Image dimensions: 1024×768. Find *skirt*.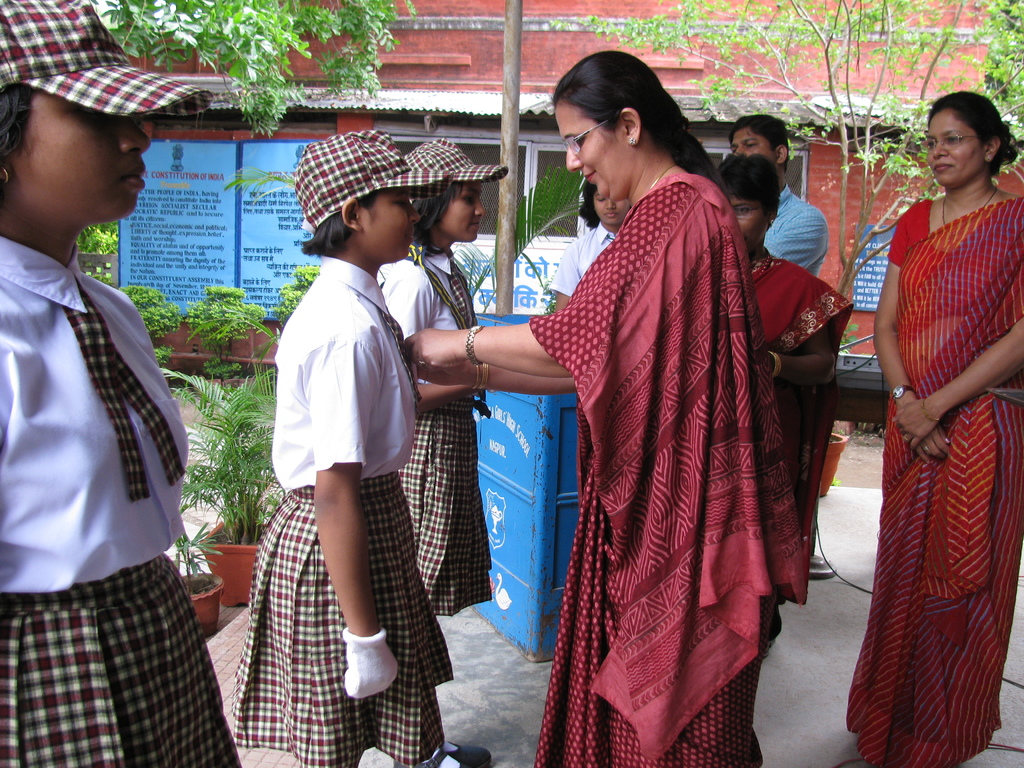
0/550/243/767.
